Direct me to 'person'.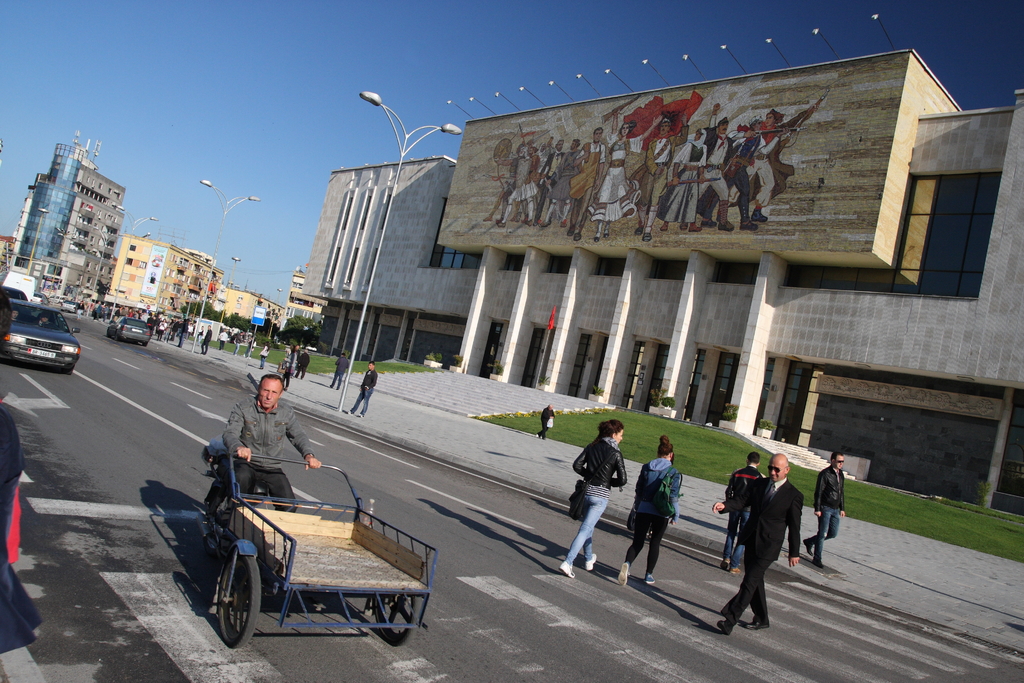
Direction: x1=229 y1=331 x2=245 y2=352.
